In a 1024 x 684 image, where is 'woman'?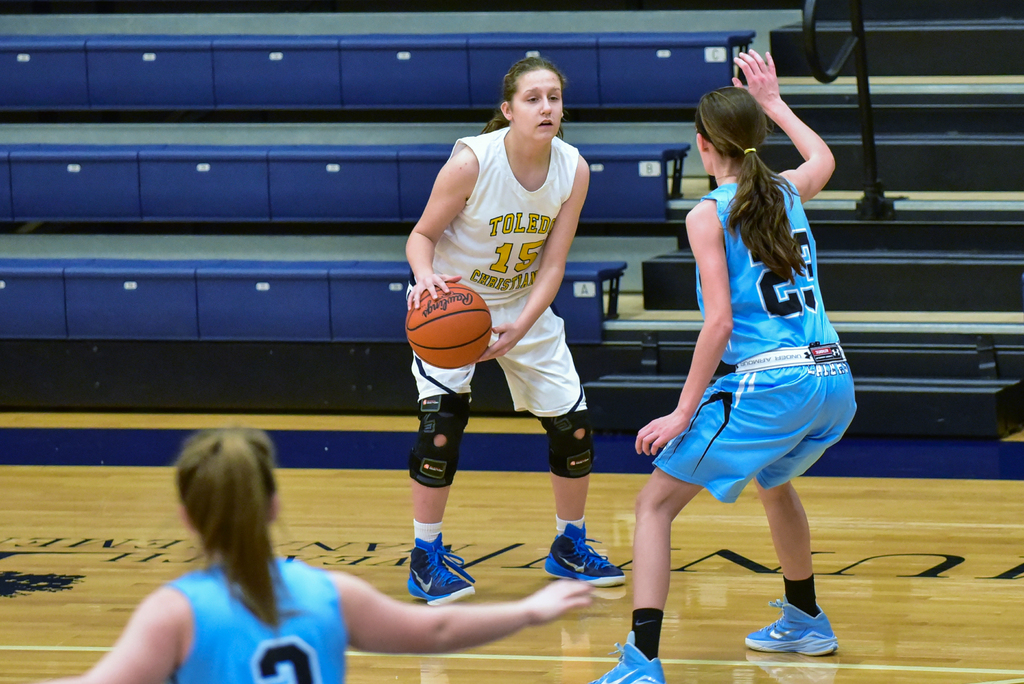
crop(50, 418, 598, 683).
